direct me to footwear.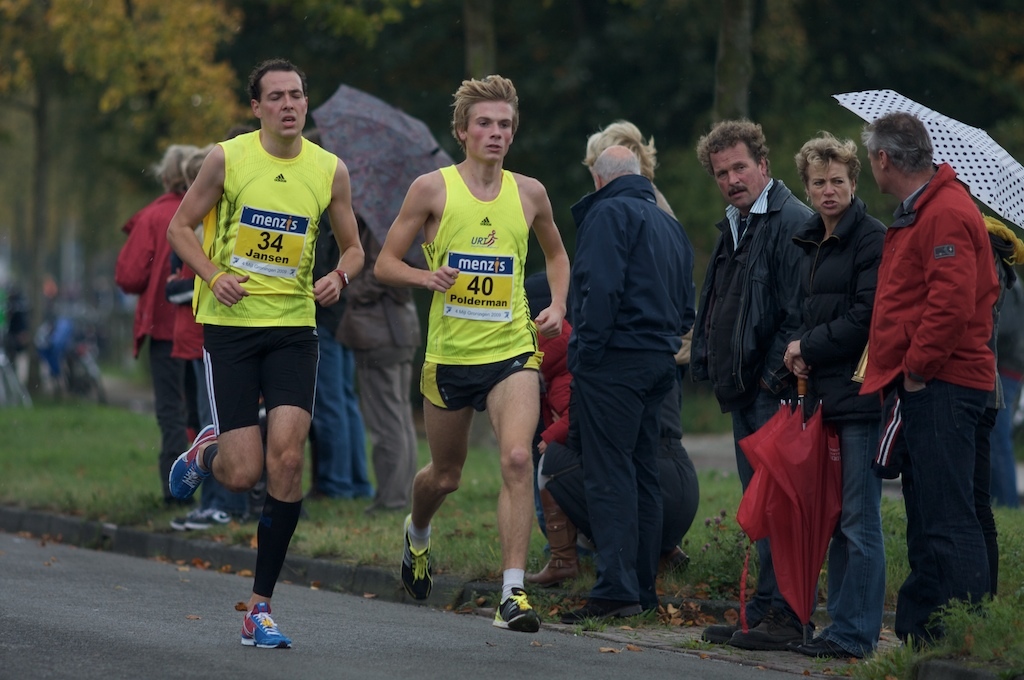
Direction: x1=489, y1=583, x2=543, y2=634.
